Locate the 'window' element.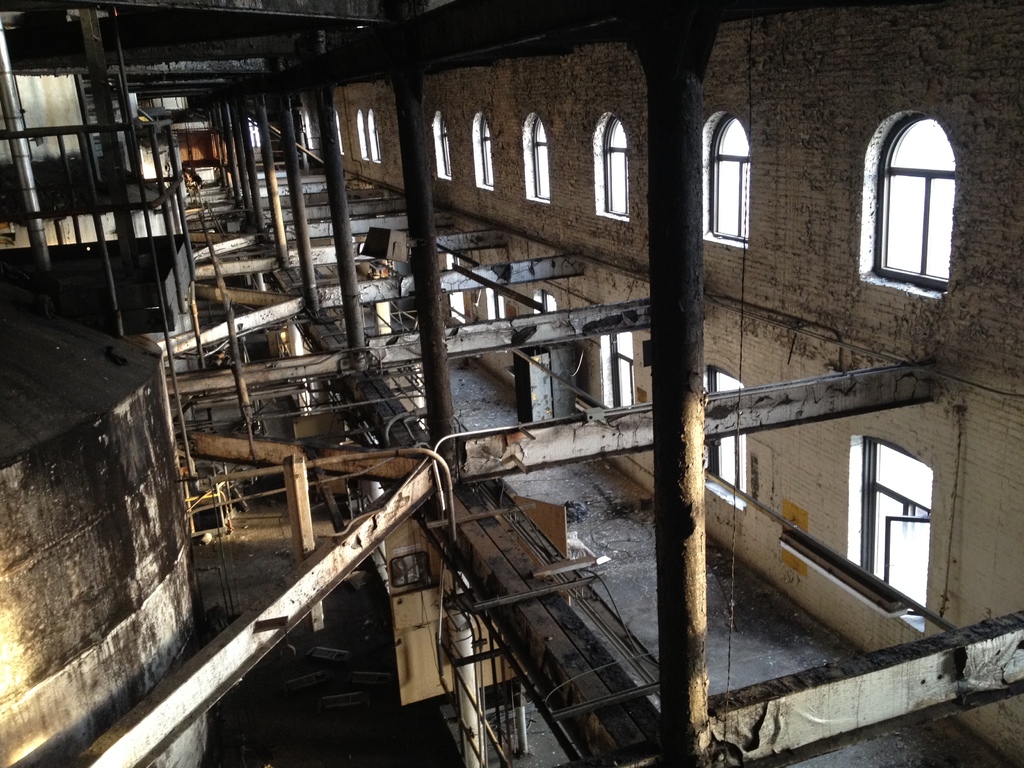
Element bbox: BBox(865, 442, 935, 614).
